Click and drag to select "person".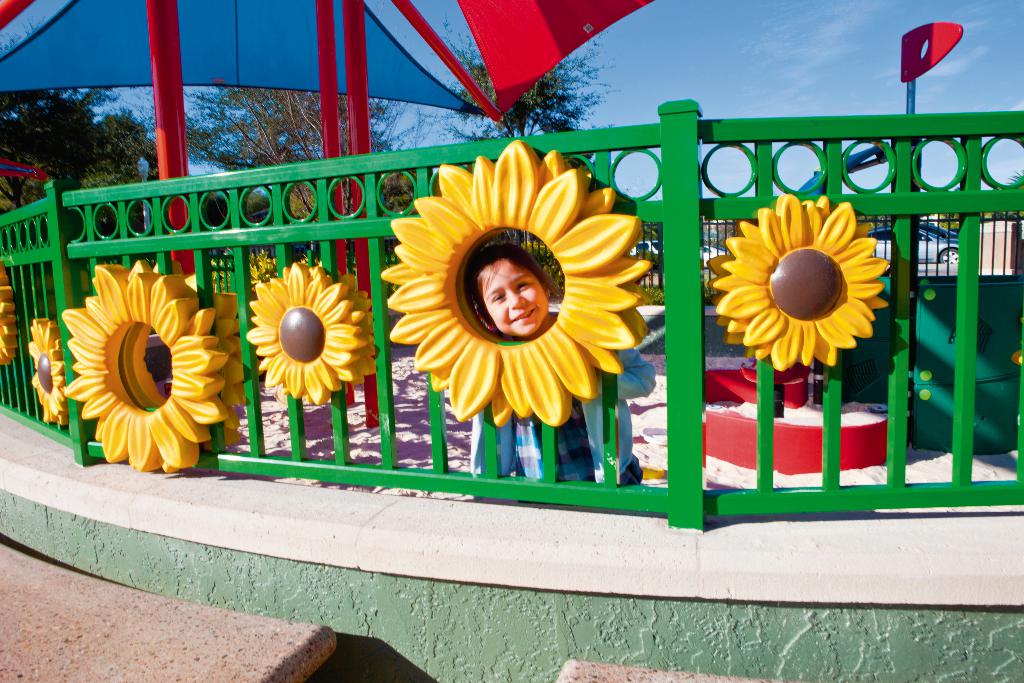
Selection: 467/247/659/483.
